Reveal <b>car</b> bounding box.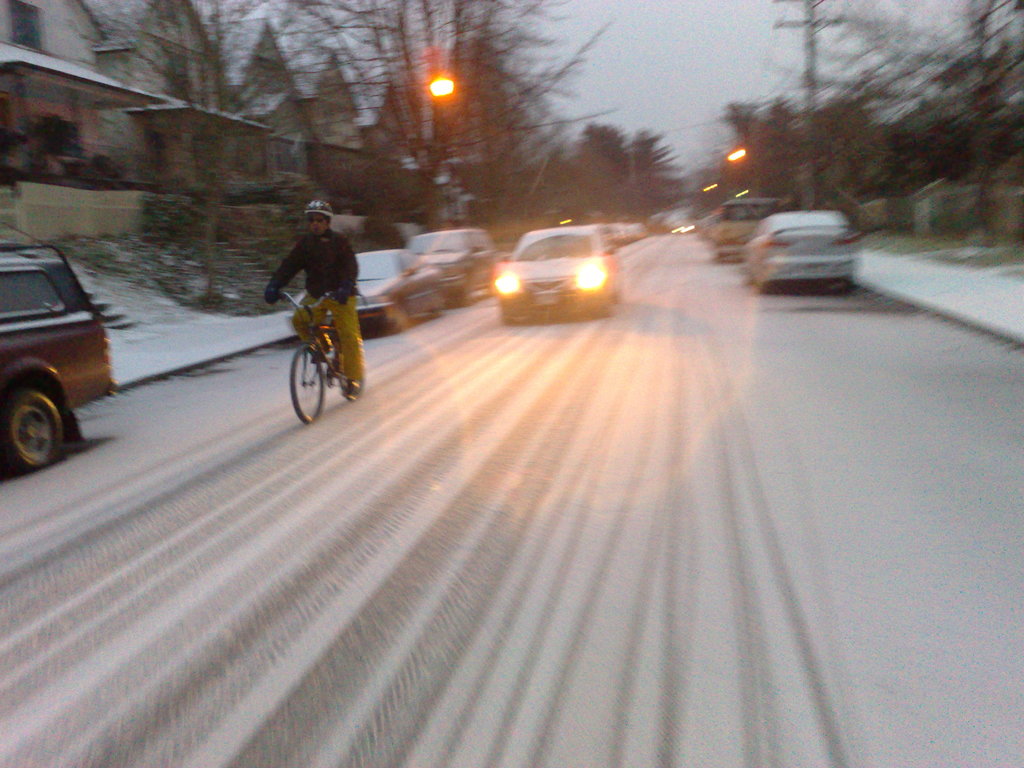
Revealed: (left=497, top=225, right=619, bottom=323).
